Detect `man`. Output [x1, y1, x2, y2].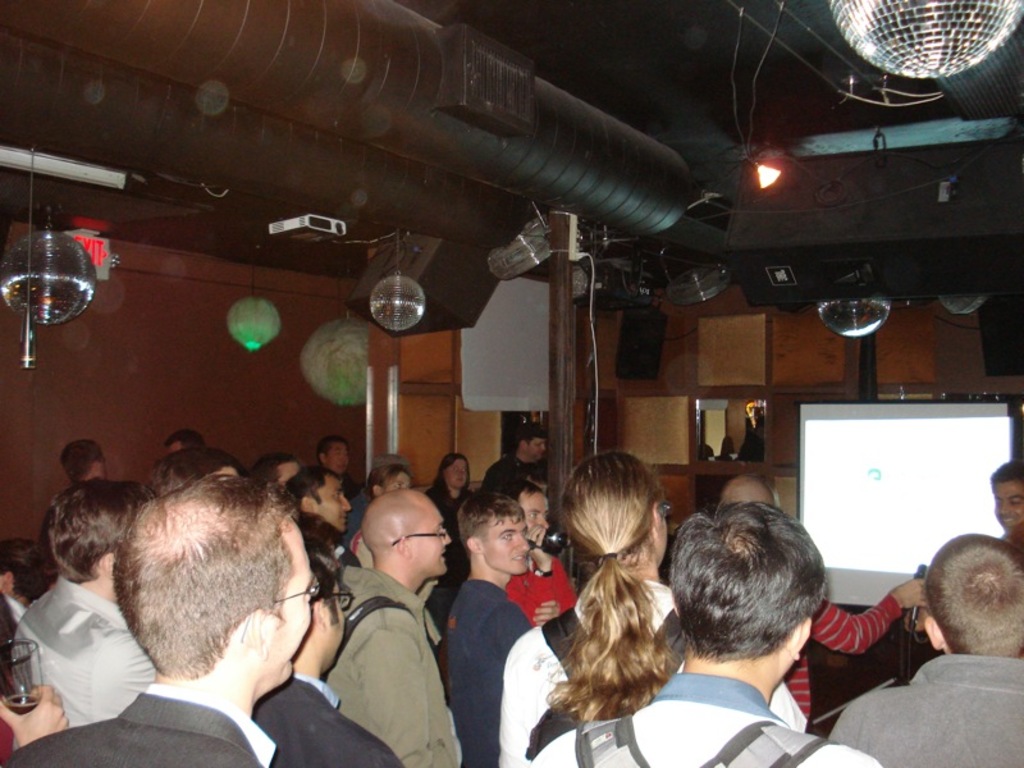
[822, 536, 1023, 767].
